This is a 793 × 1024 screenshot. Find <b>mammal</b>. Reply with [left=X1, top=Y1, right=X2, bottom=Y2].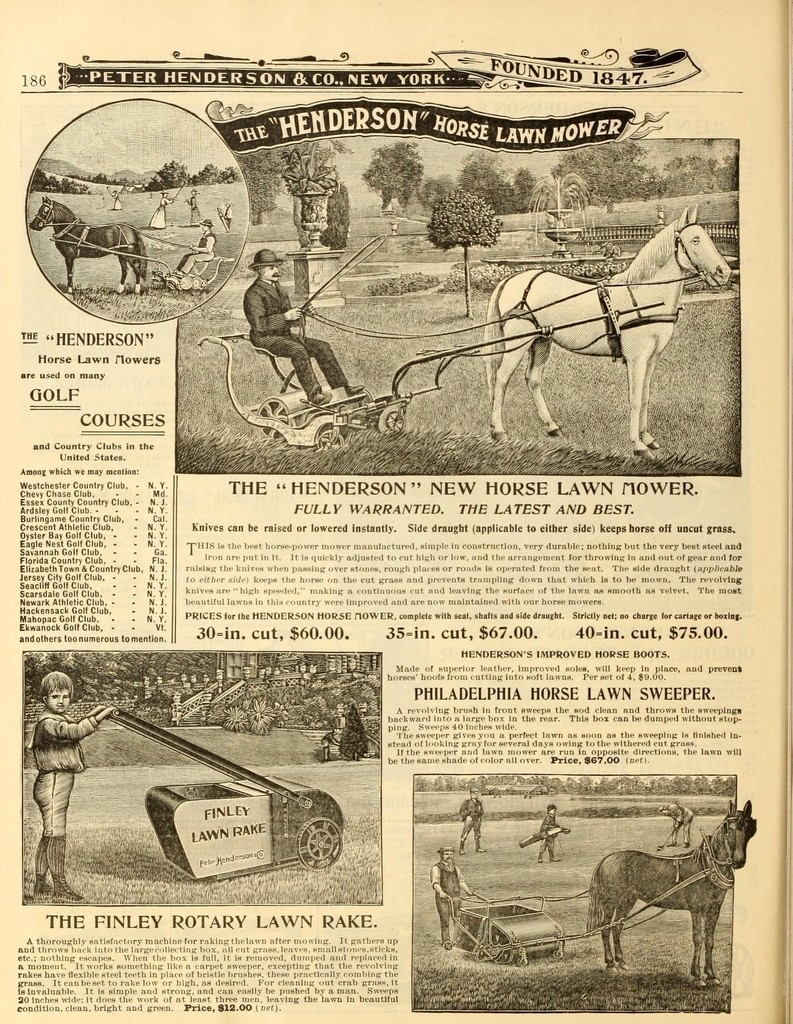
[left=461, top=788, right=489, bottom=851].
